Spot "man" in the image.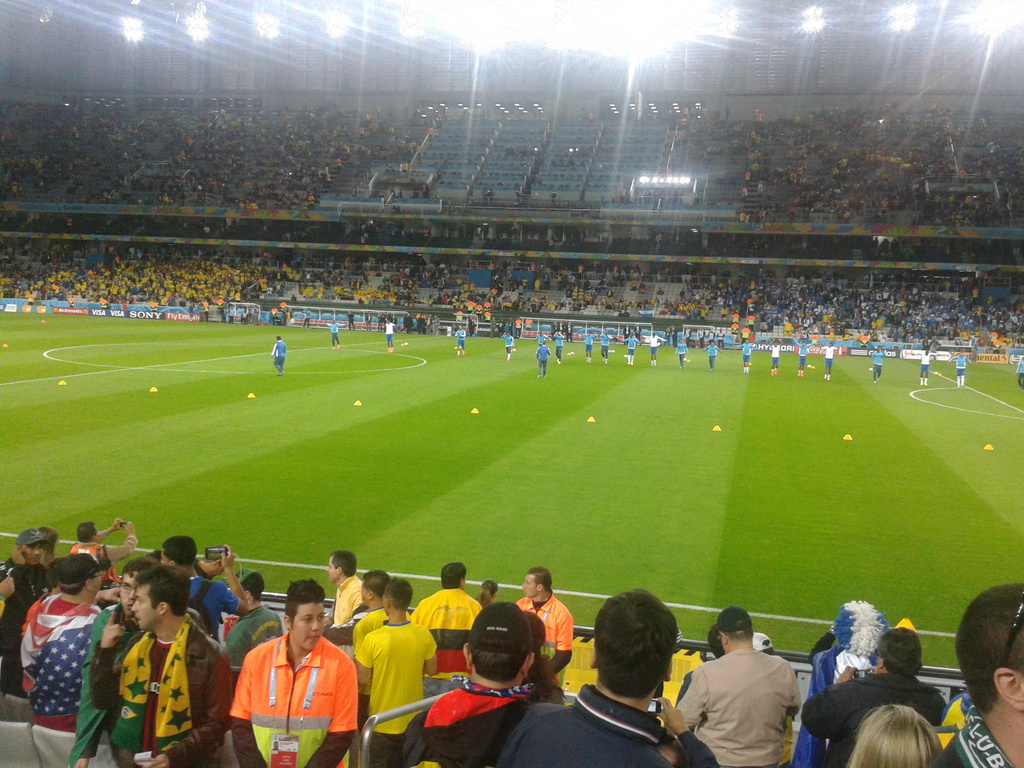
"man" found at (left=715, top=325, right=724, bottom=348).
